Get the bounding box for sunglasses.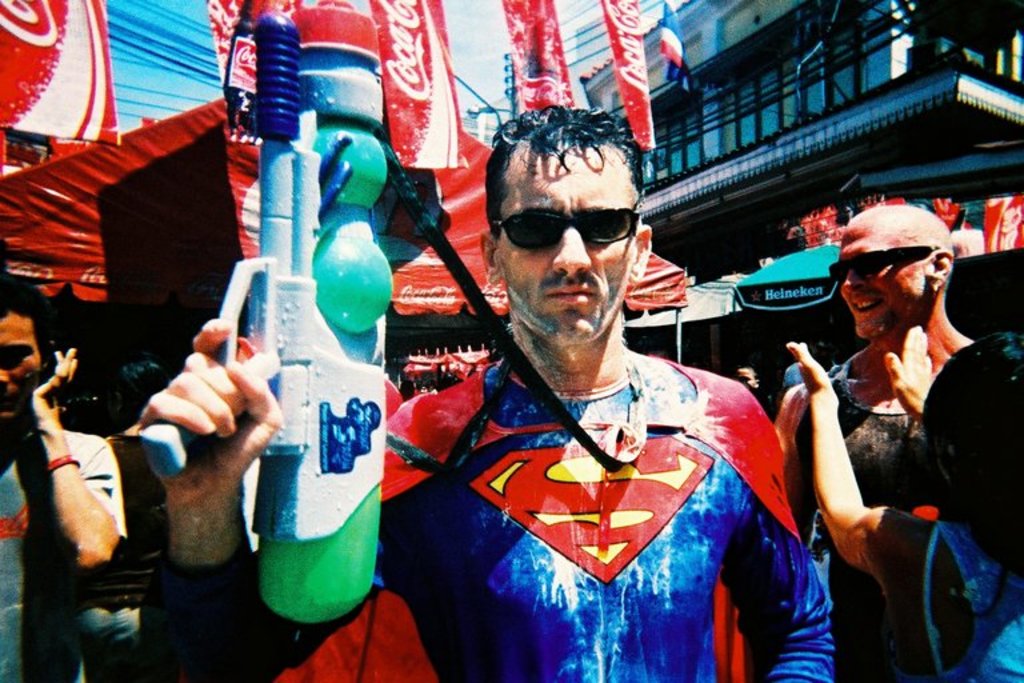
select_region(491, 197, 644, 252).
